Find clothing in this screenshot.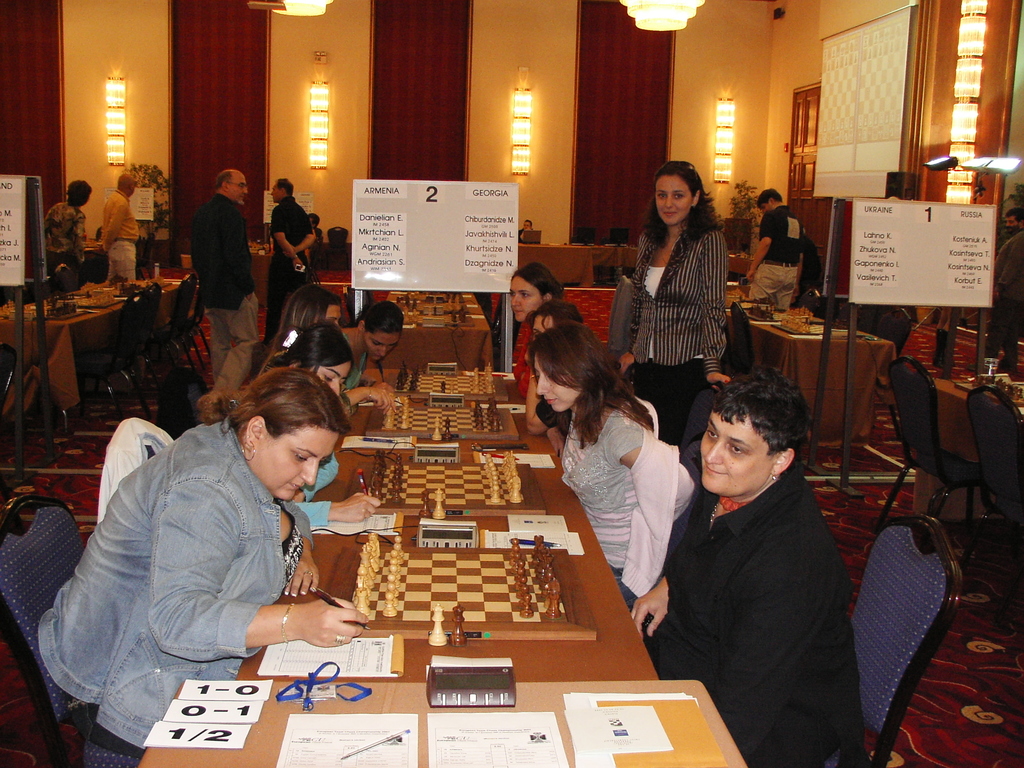
The bounding box for clothing is 932,303,964,372.
